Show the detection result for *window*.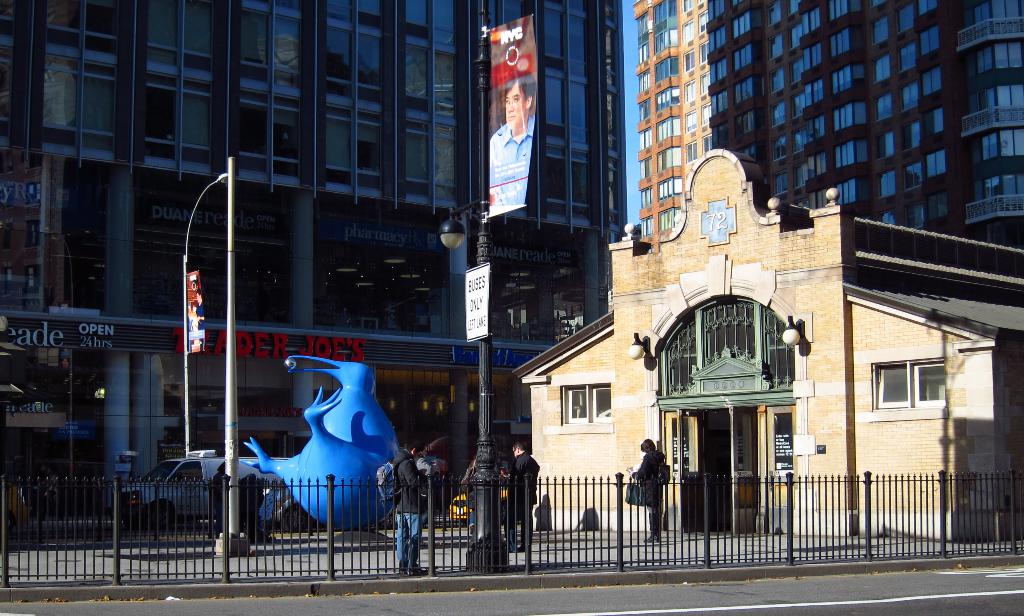
[x1=773, y1=102, x2=796, y2=120].
